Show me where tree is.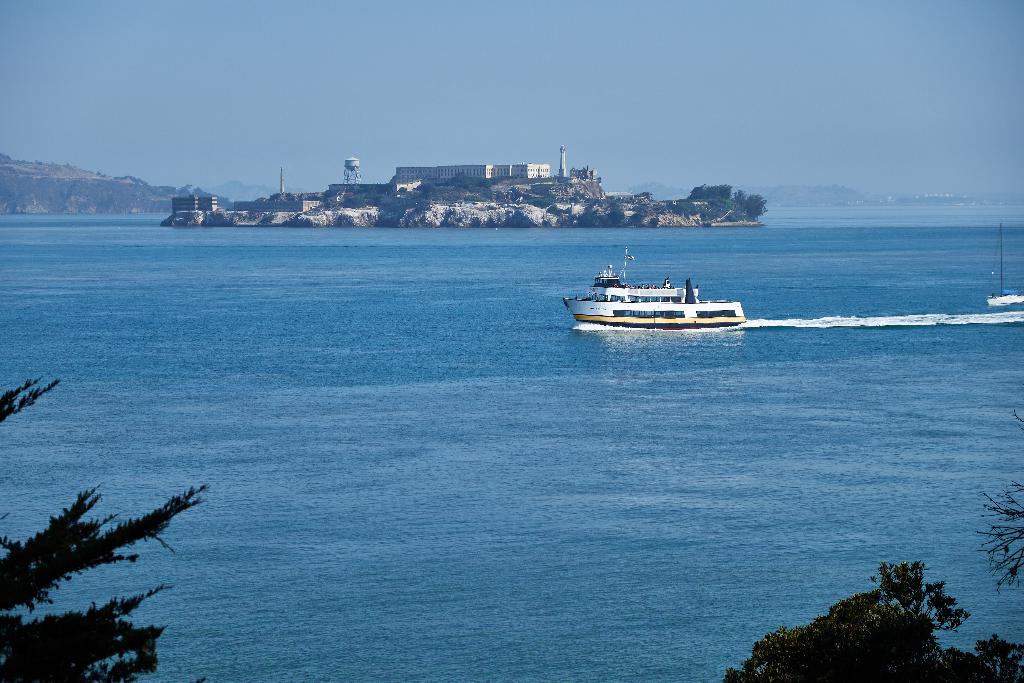
tree is at [974, 414, 1023, 604].
